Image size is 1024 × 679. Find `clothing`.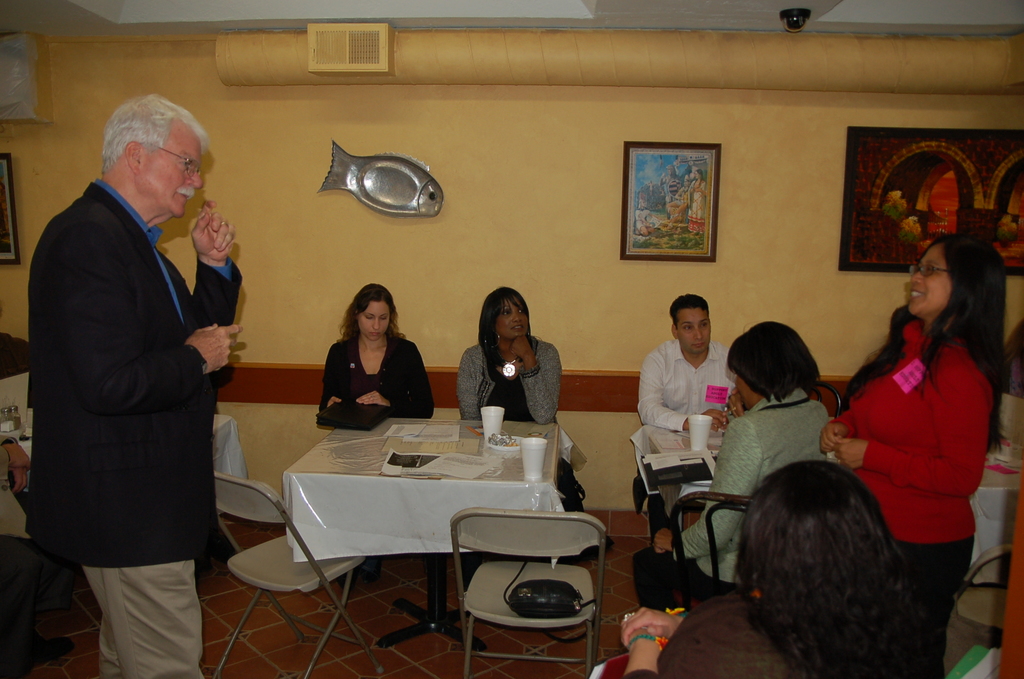
(678, 389, 828, 582).
